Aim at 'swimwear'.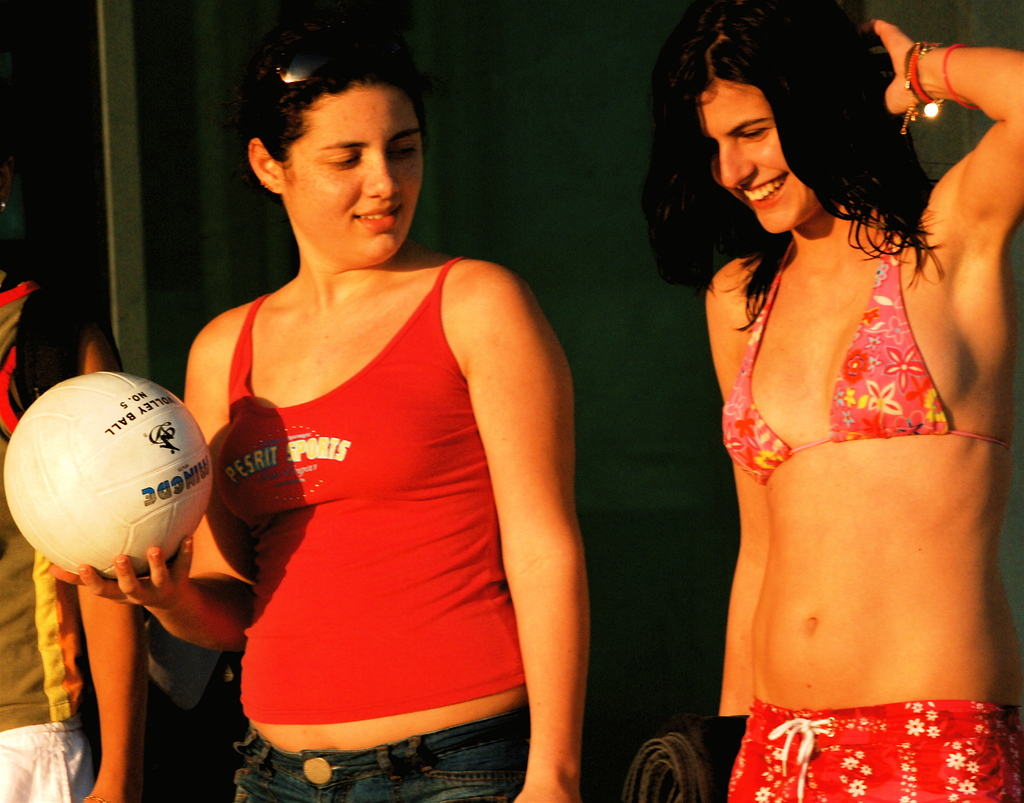
Aimed at (721, 697, 1023, 800).
